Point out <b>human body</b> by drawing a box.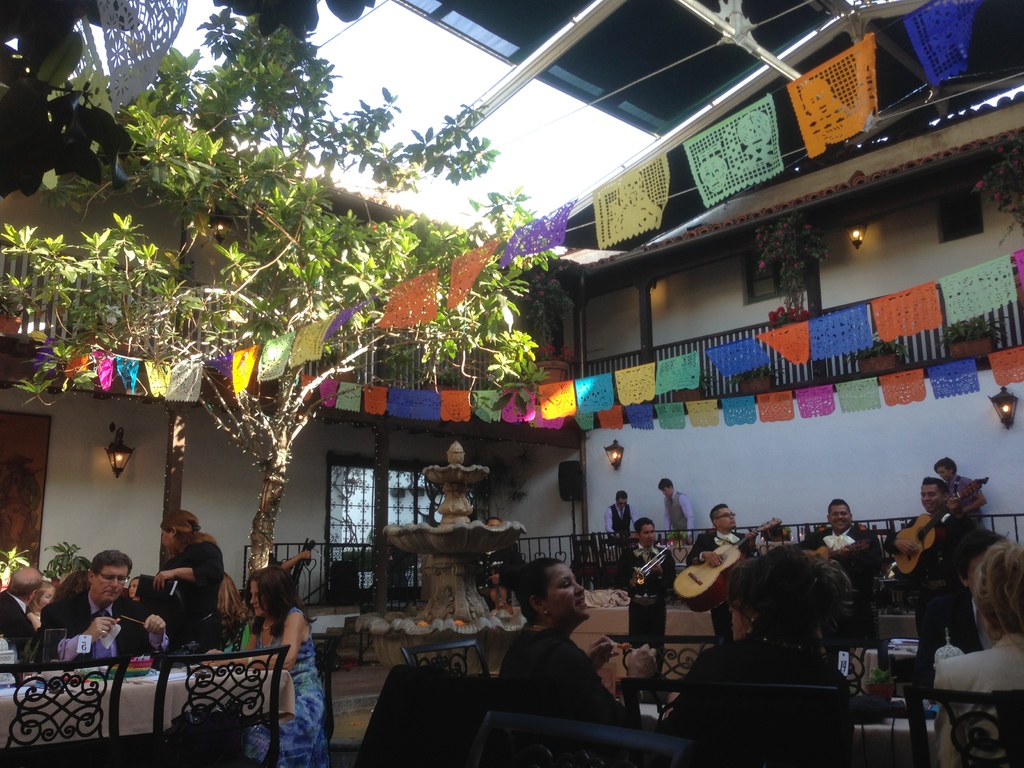
locate(18, 577, 60, 632).
